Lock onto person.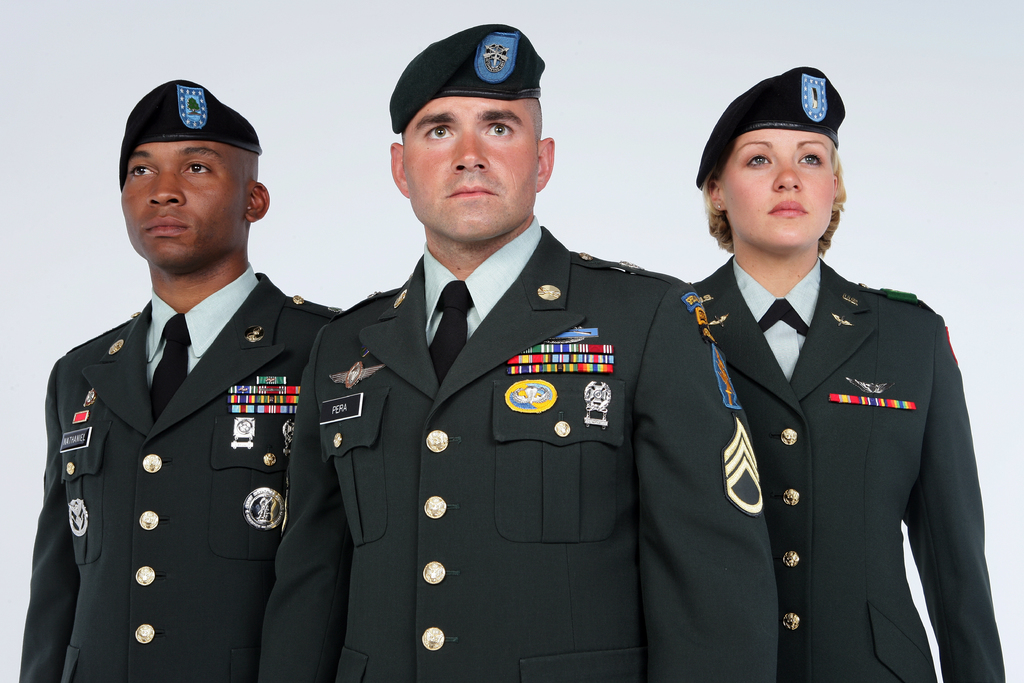
Locked: box(63, 93, 332, 682).
